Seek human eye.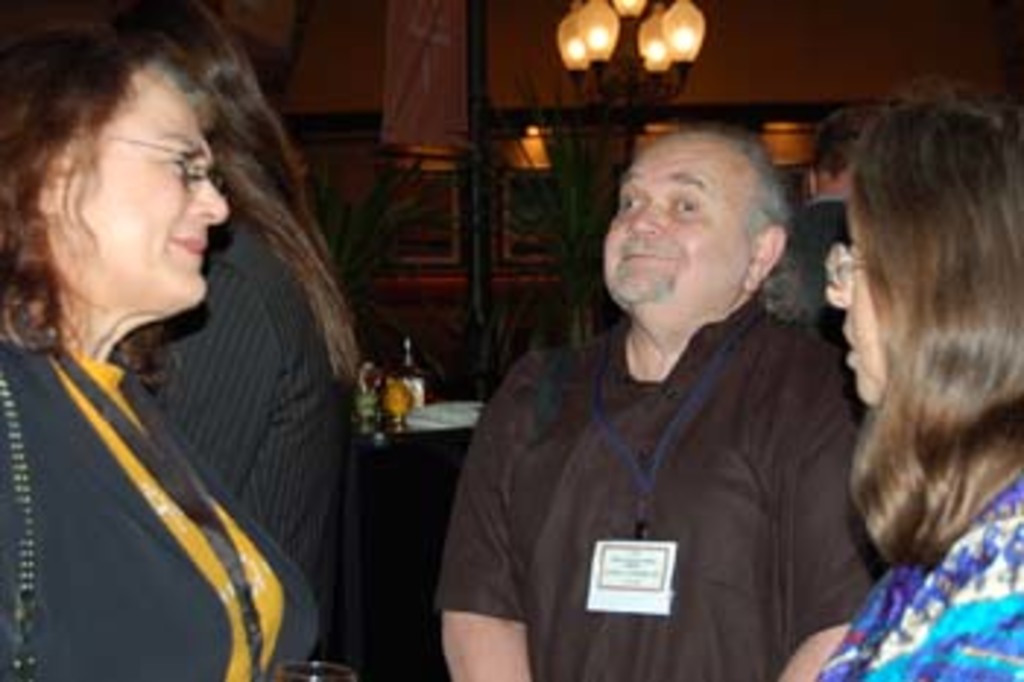
pyautogui.locateOnScreen(617, 193, 650, 214).
